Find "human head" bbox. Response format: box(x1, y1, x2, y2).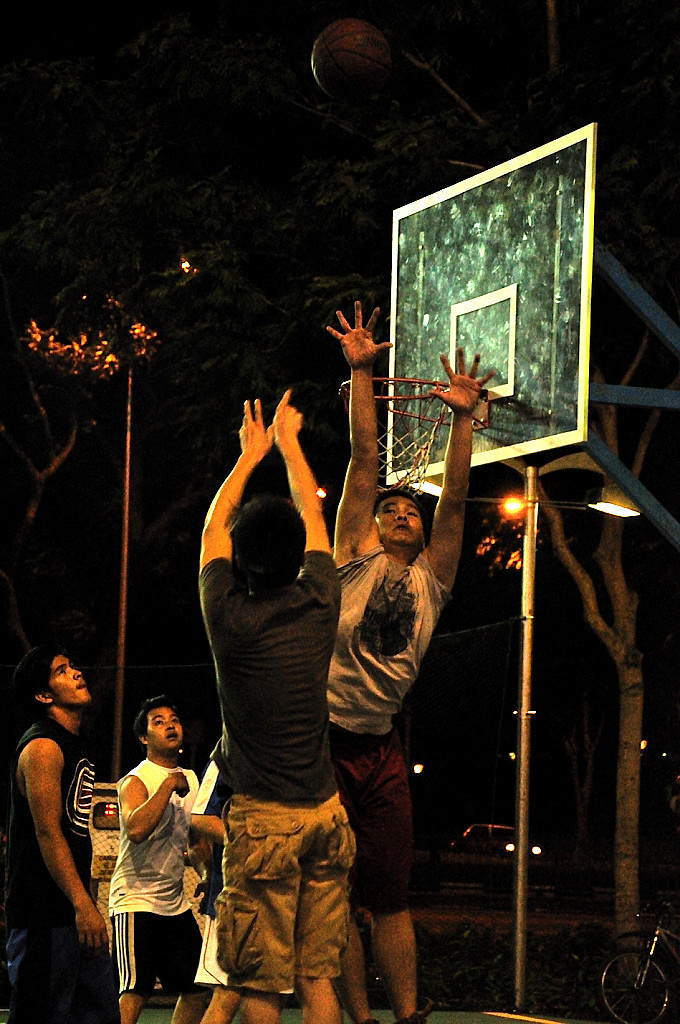
box(24, 646, 91, 712).
